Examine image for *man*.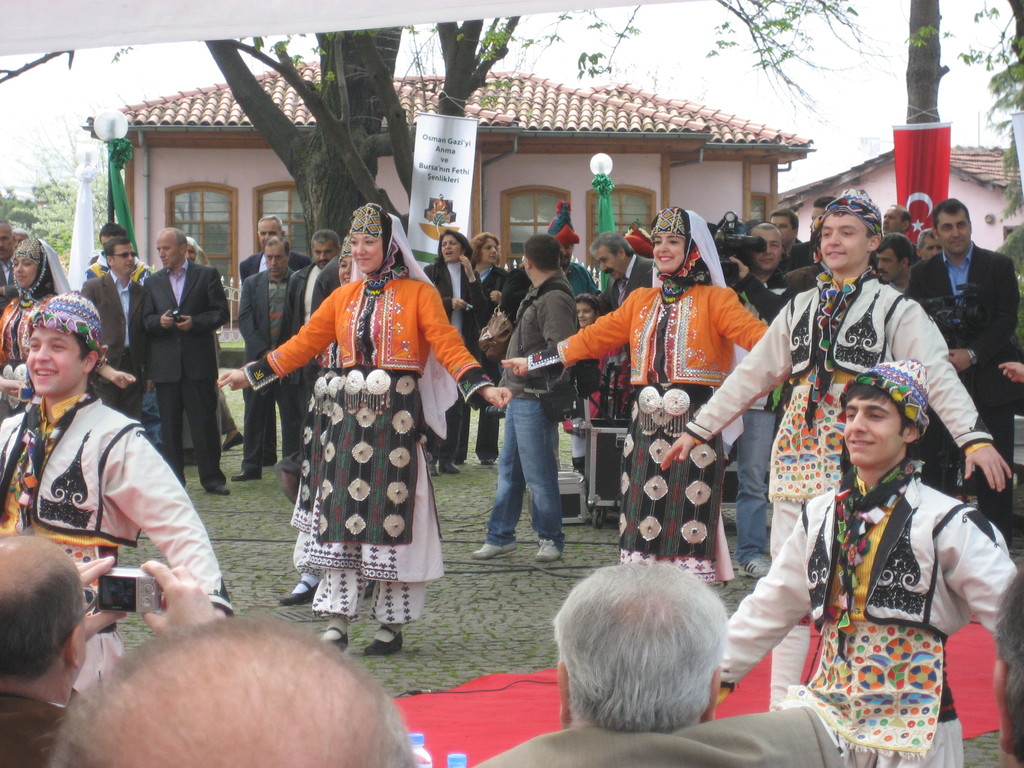
Examination result: l=0, t=220, r=31, b=304.
